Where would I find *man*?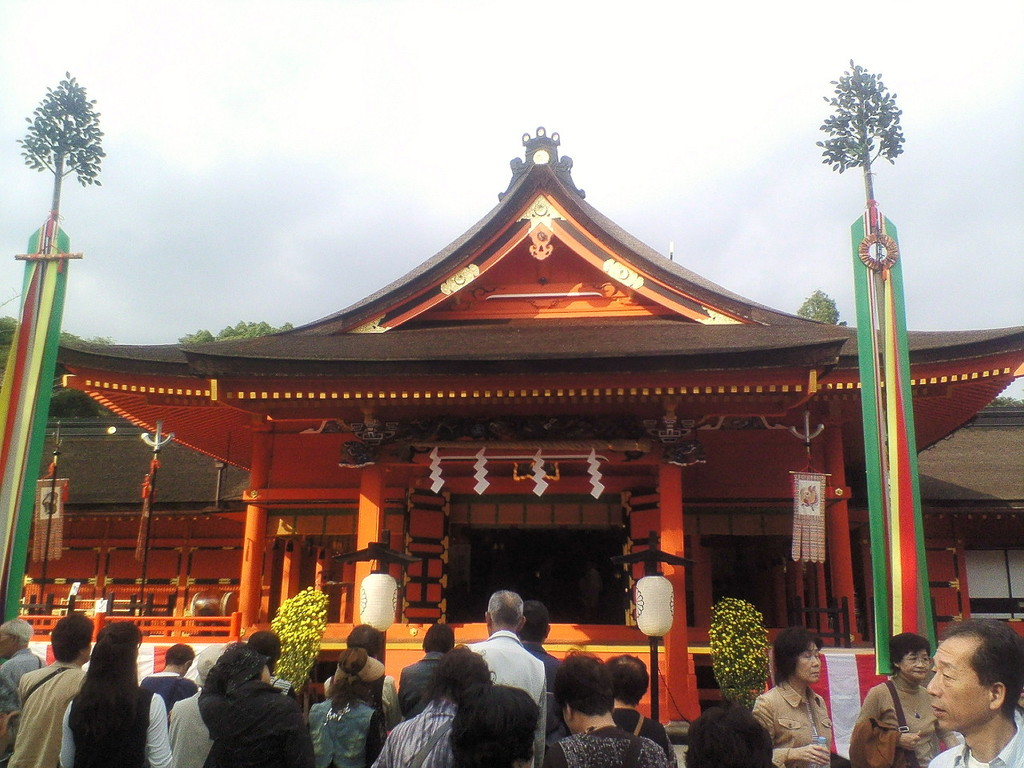
At (left=2, top=623, right=30, bottom=764).
